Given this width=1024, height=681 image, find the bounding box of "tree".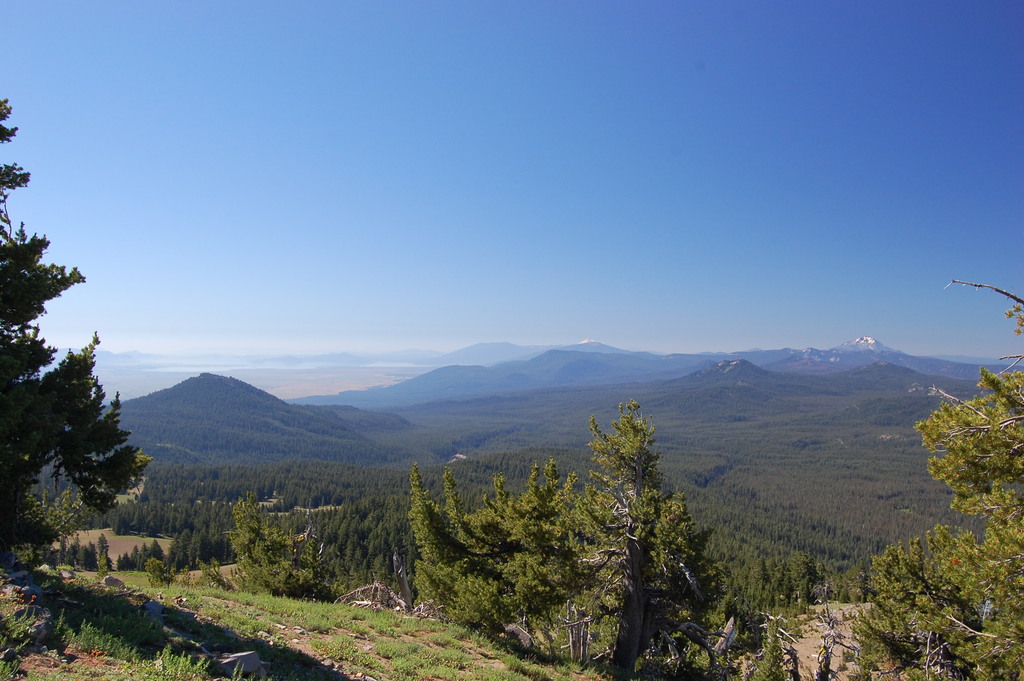
[405,450,659,666].
